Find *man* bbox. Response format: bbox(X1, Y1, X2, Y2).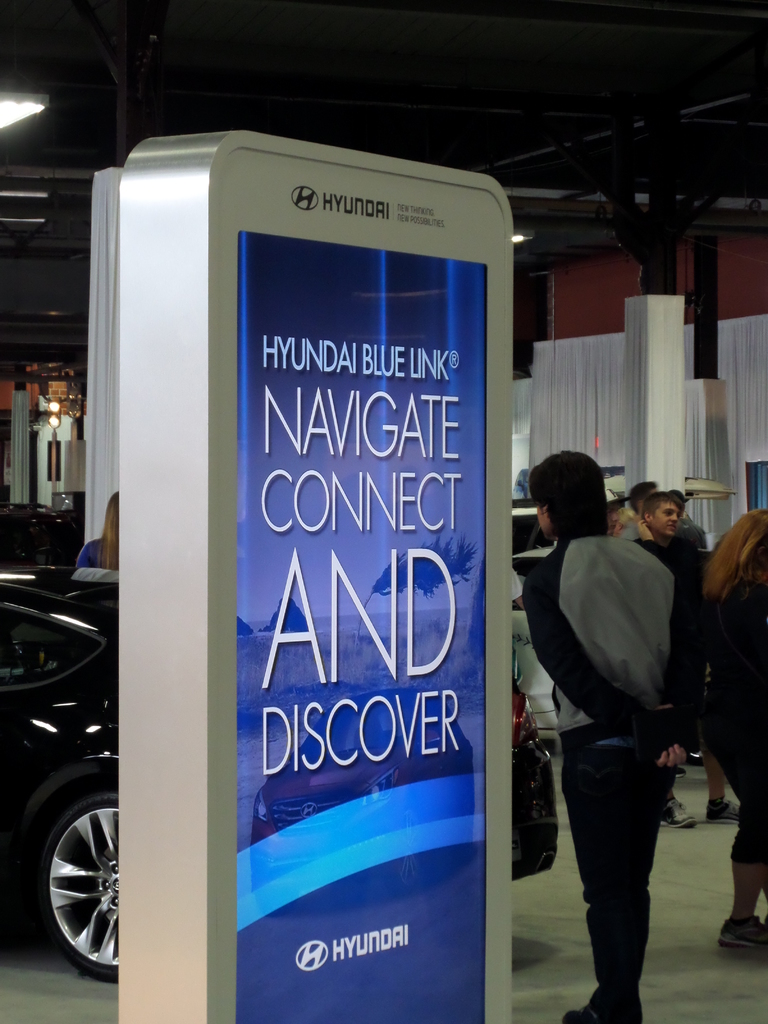
bbox(527, 449, 696, 1023).
